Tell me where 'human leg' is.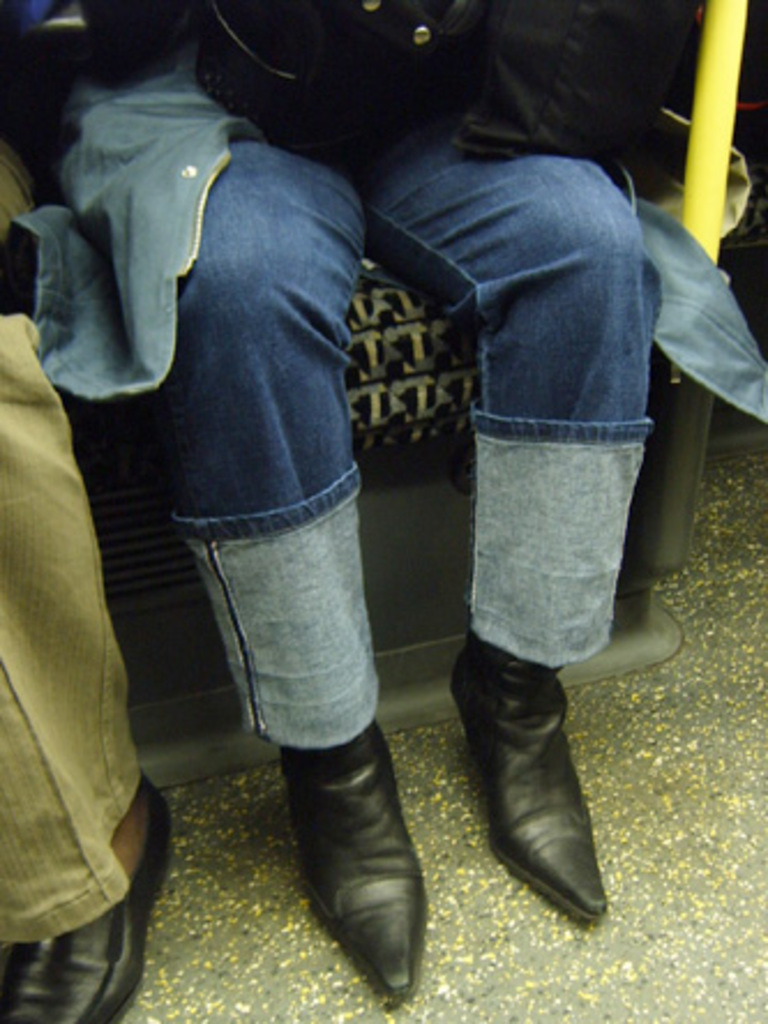
'human leg' is at box=[0, 143, 175, 1022].
